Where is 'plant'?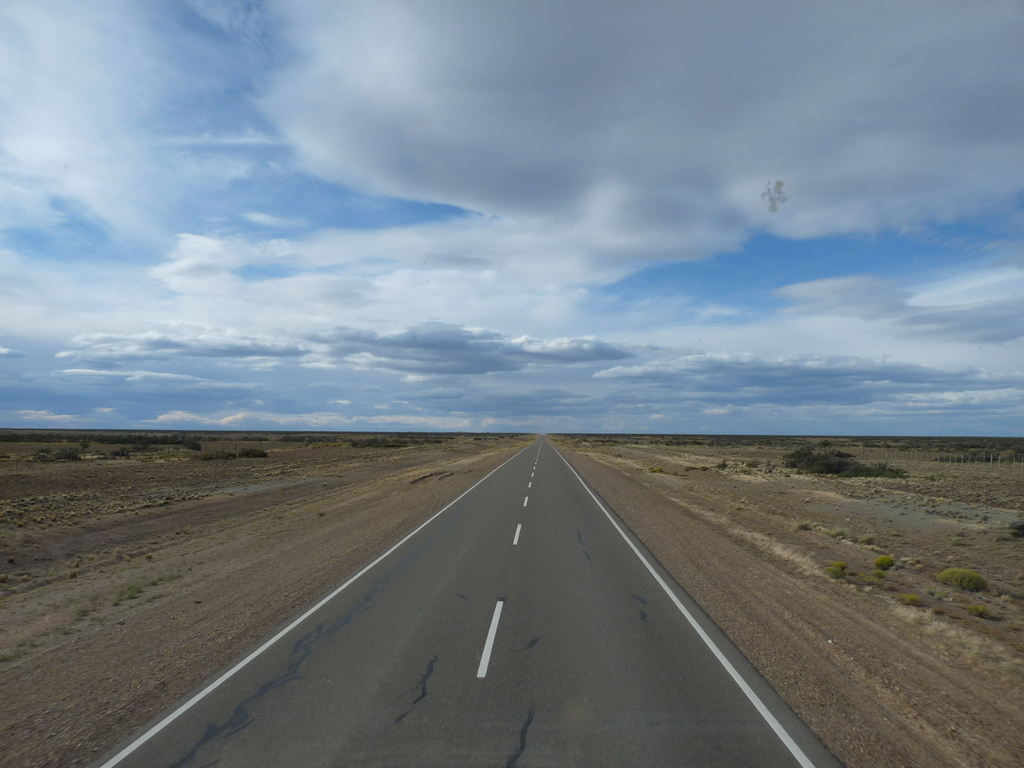
(left=968, top=602, right=993, bottom=619).
